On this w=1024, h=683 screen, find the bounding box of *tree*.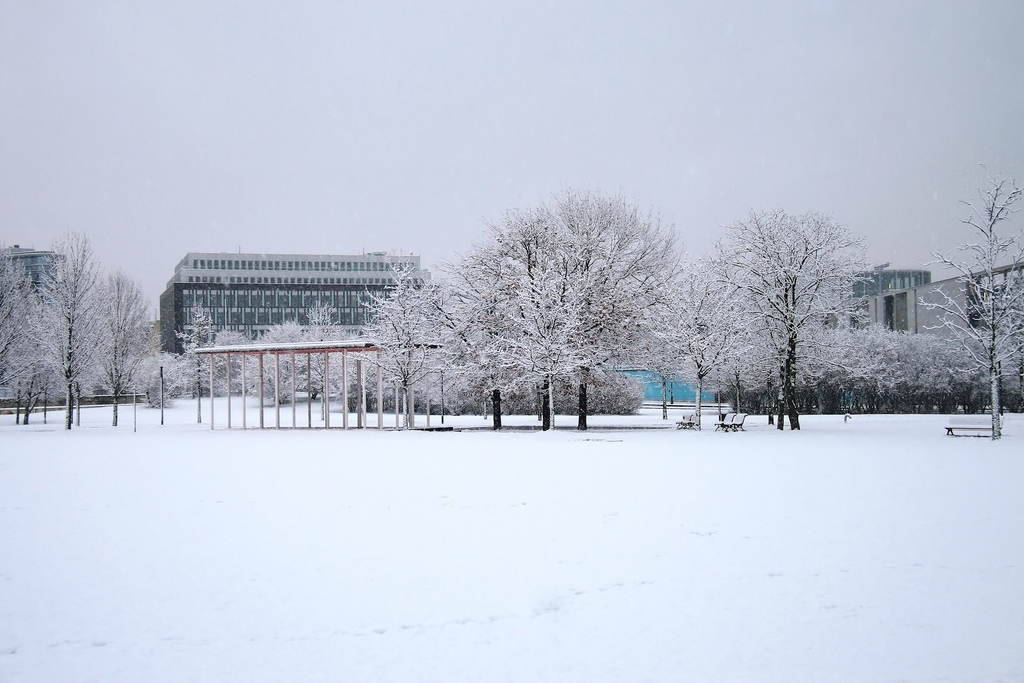
Bounding box: (x1=913, y1=157, x2=1023, y2=441).
